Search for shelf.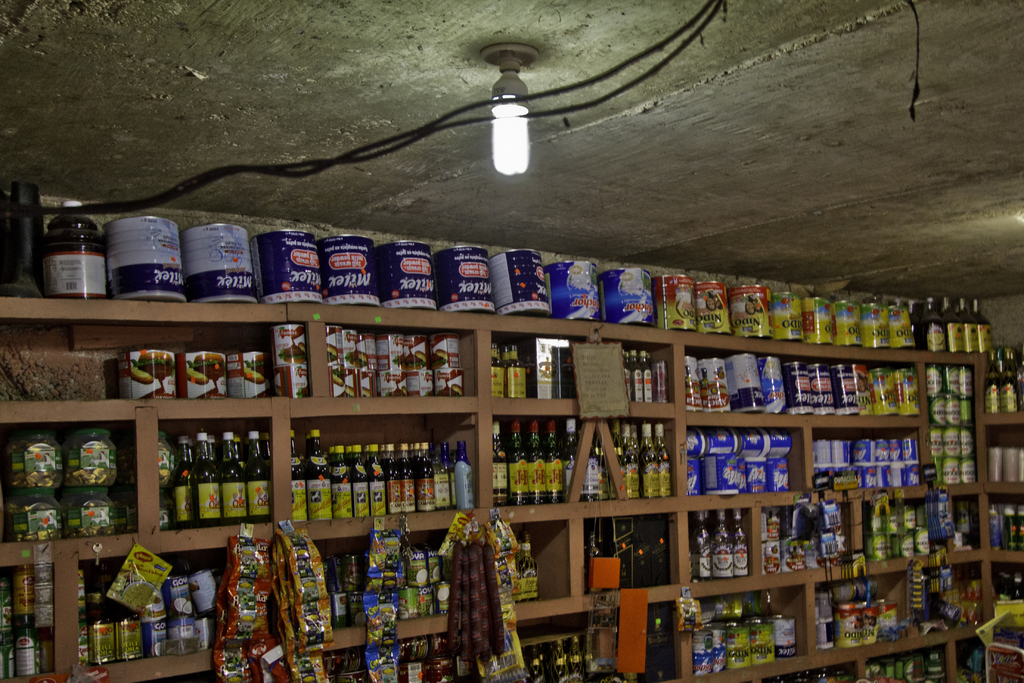
Found at [x1=966, y1=349, x2=1021, y2=418].
